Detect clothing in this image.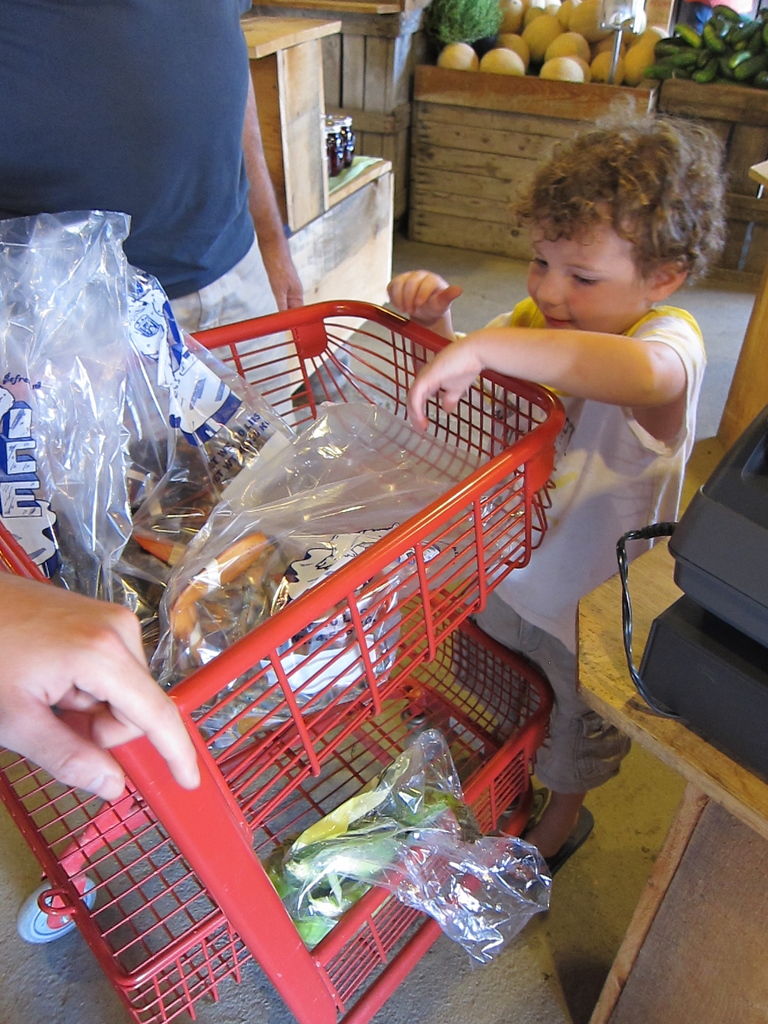
Detection: 0:0:312:442.
